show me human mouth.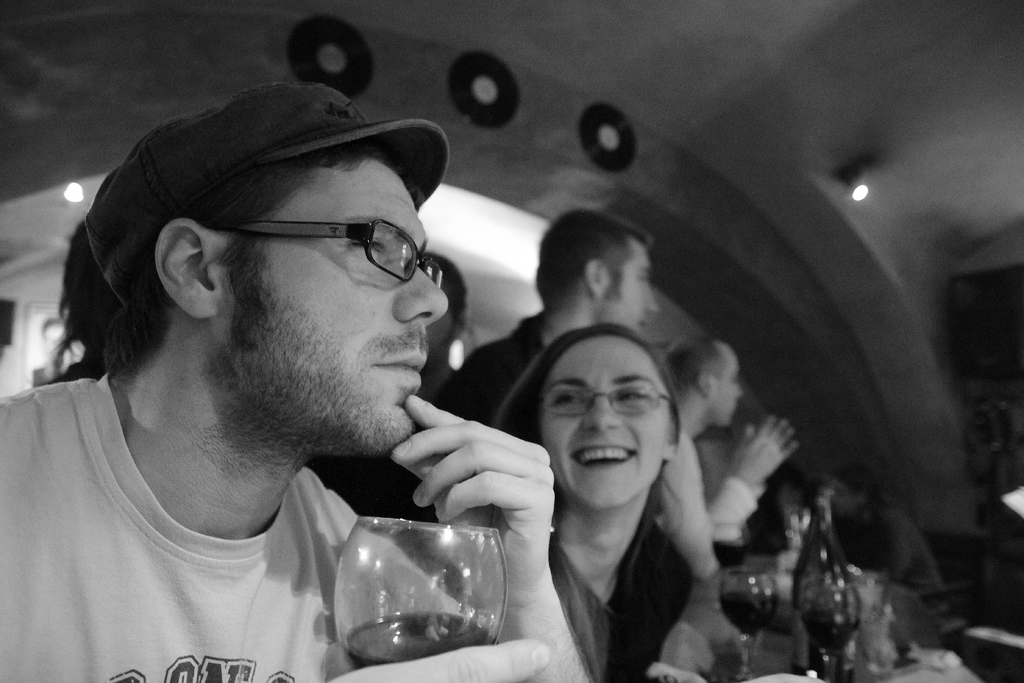
human mouth is here: (635, 320, 646, 334).
